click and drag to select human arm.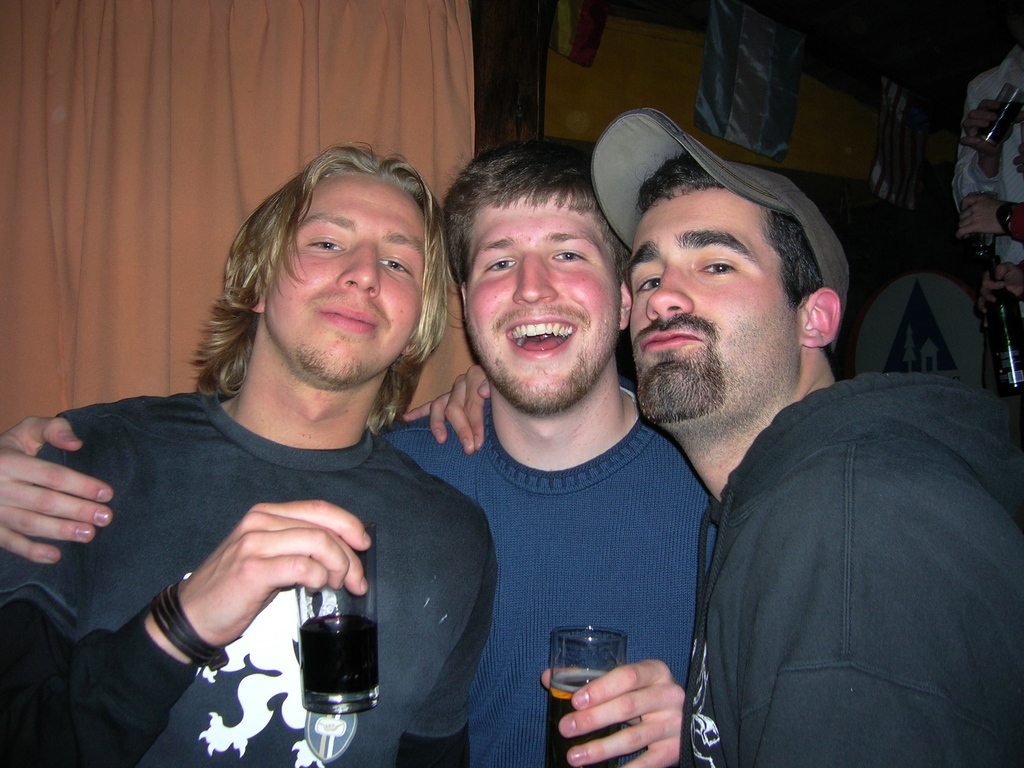
Selection: bbox=[538, 651, 690, 767].
